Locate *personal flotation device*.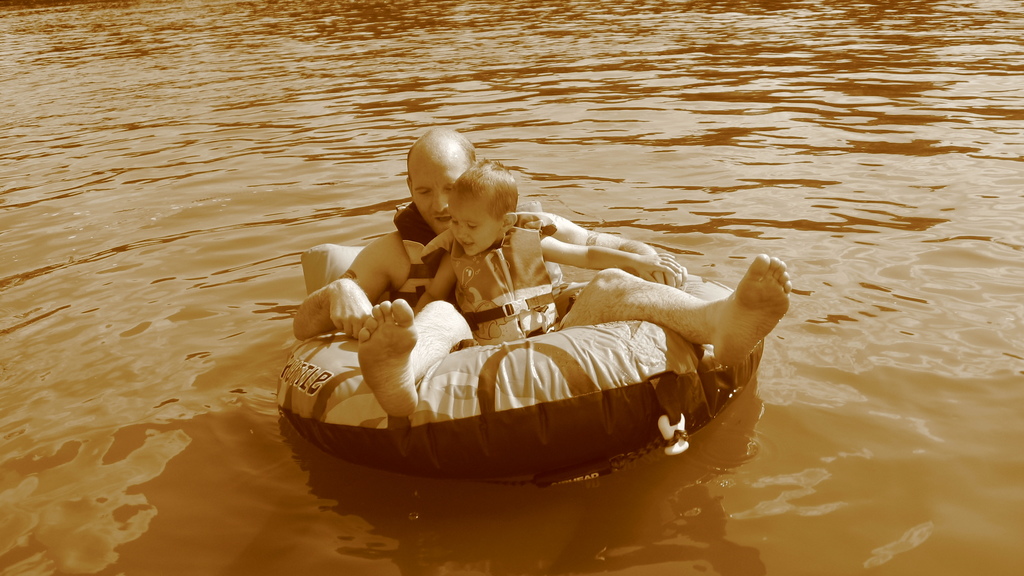
Bounding box: (390, 203, 522, 311).
